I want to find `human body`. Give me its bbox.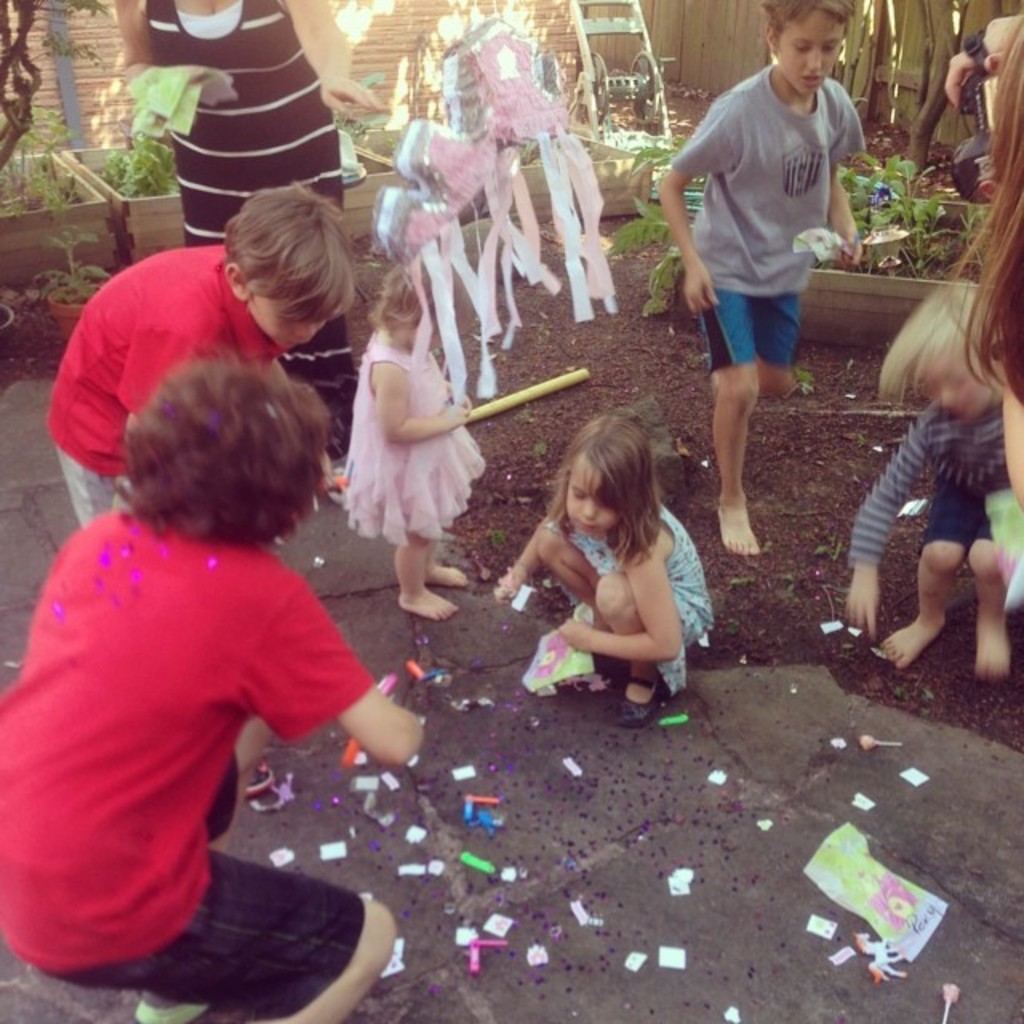
rect(653, 0, 870, 568).
